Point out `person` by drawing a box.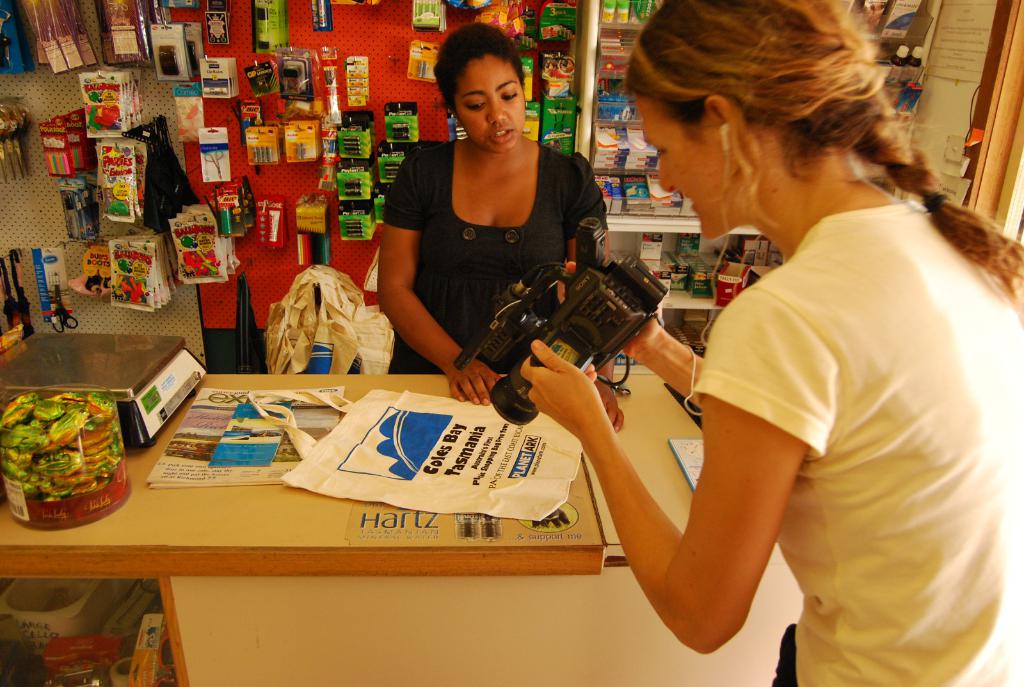
(520, 0, 1023, 686).
